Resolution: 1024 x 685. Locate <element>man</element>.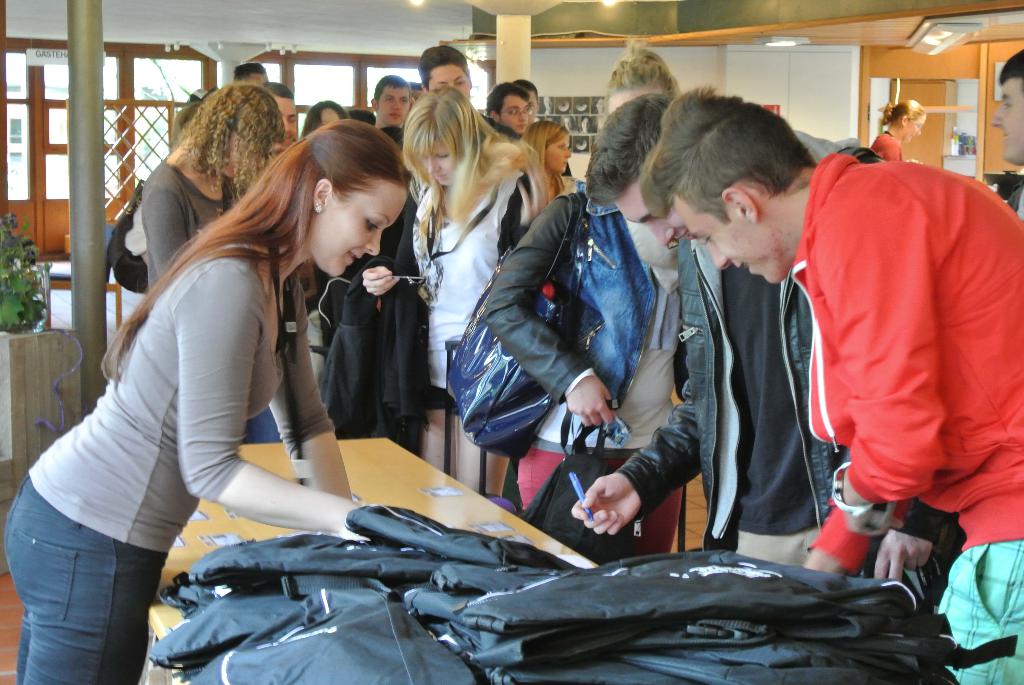
locate(263, 83, 298, 156).
